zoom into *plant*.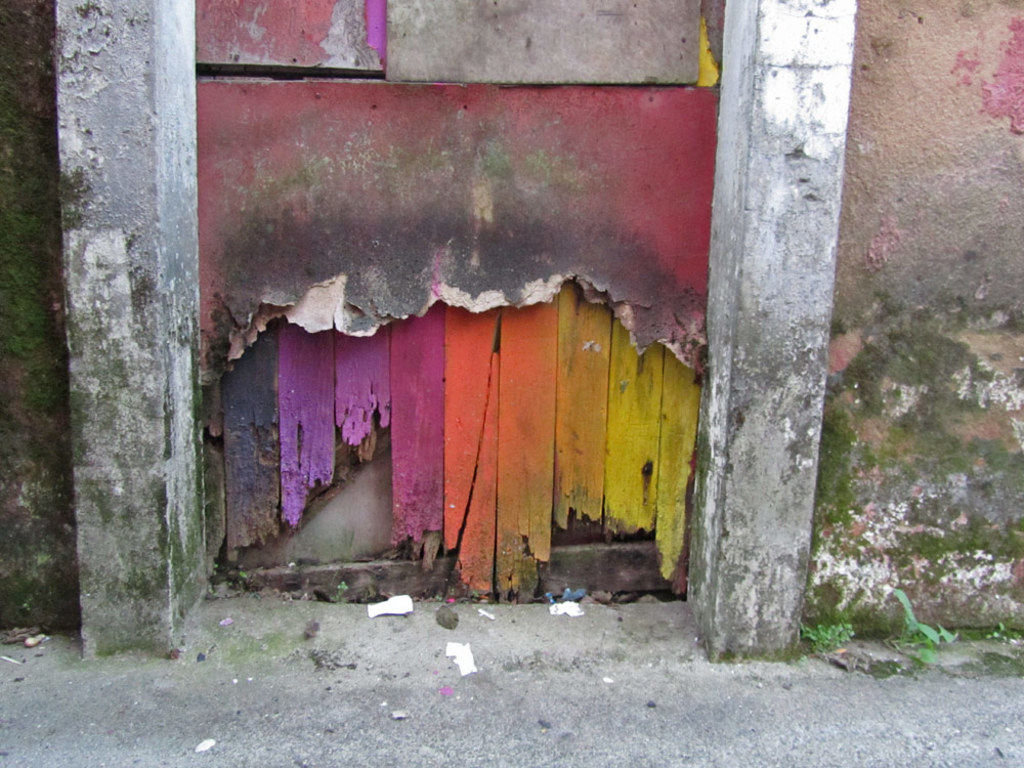
Zoom target: [left=984, top=617, right=1014, bottom=640].
